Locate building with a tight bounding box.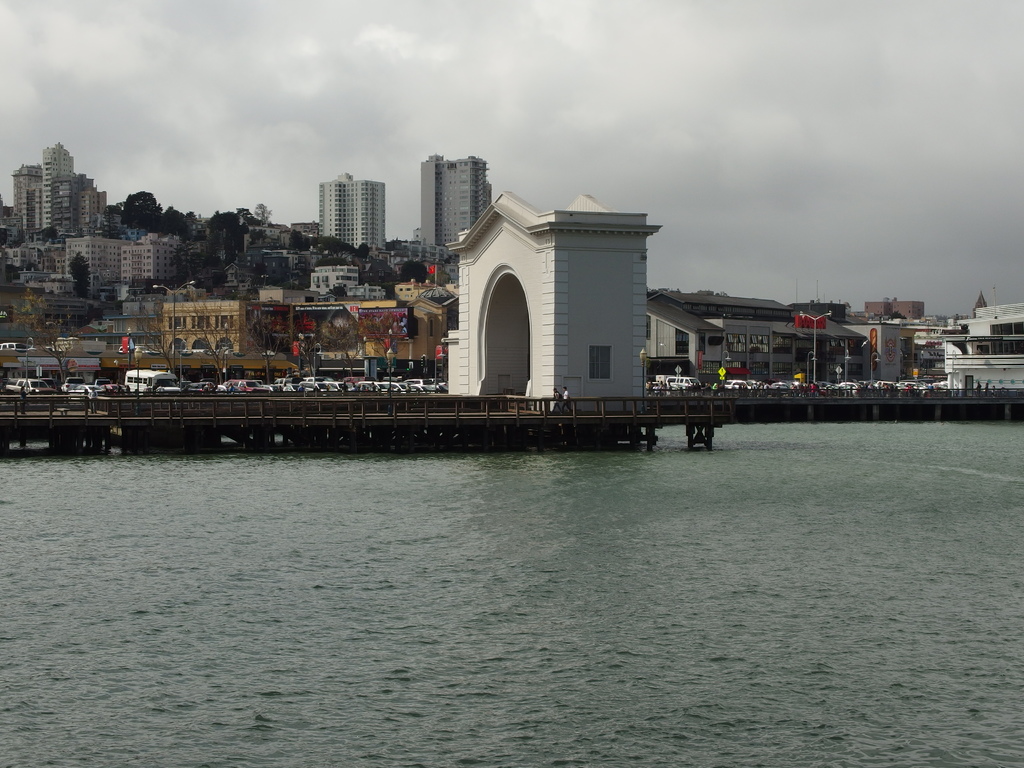
(645, 294, 853, 383).
